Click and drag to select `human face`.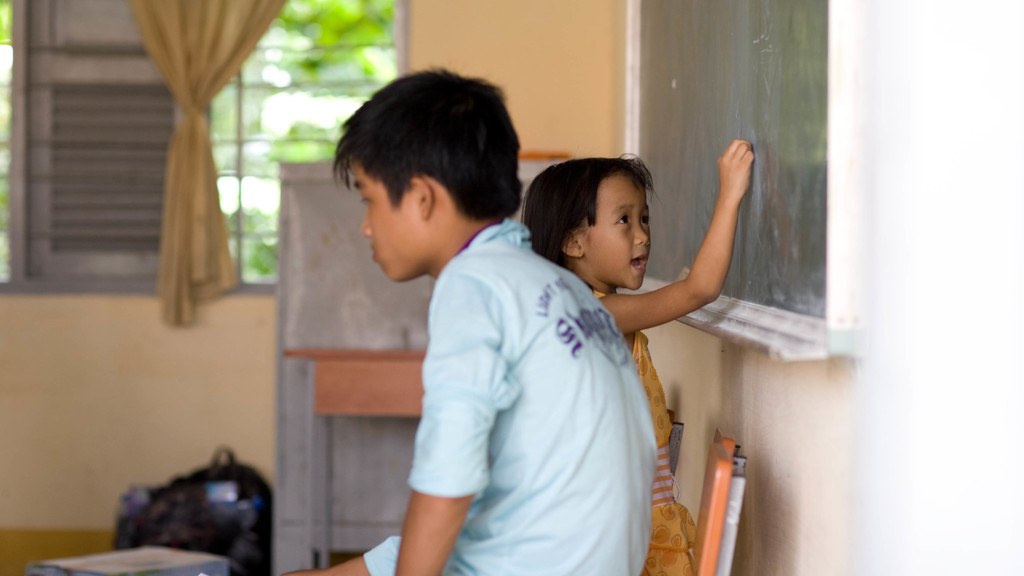
Selection: l=585, t=174, r=652, b=286.
